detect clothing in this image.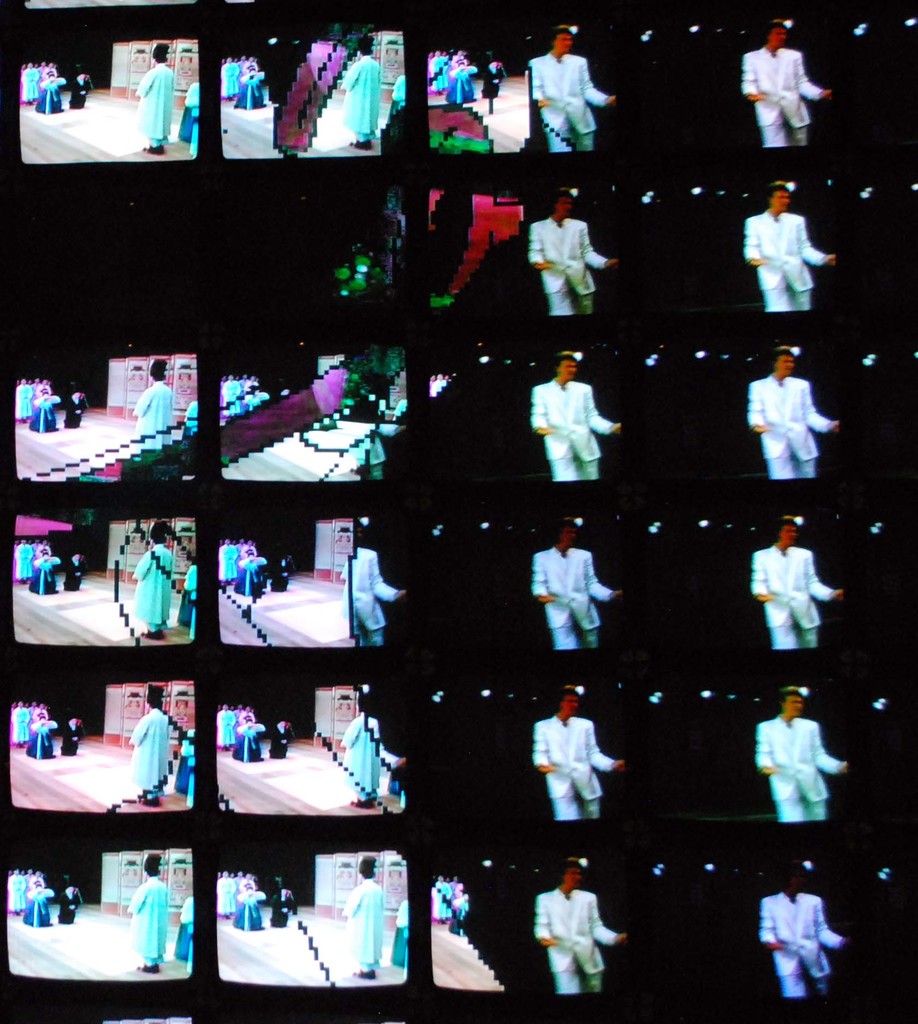
Detection: select_region(122, 882, 164, 957).
